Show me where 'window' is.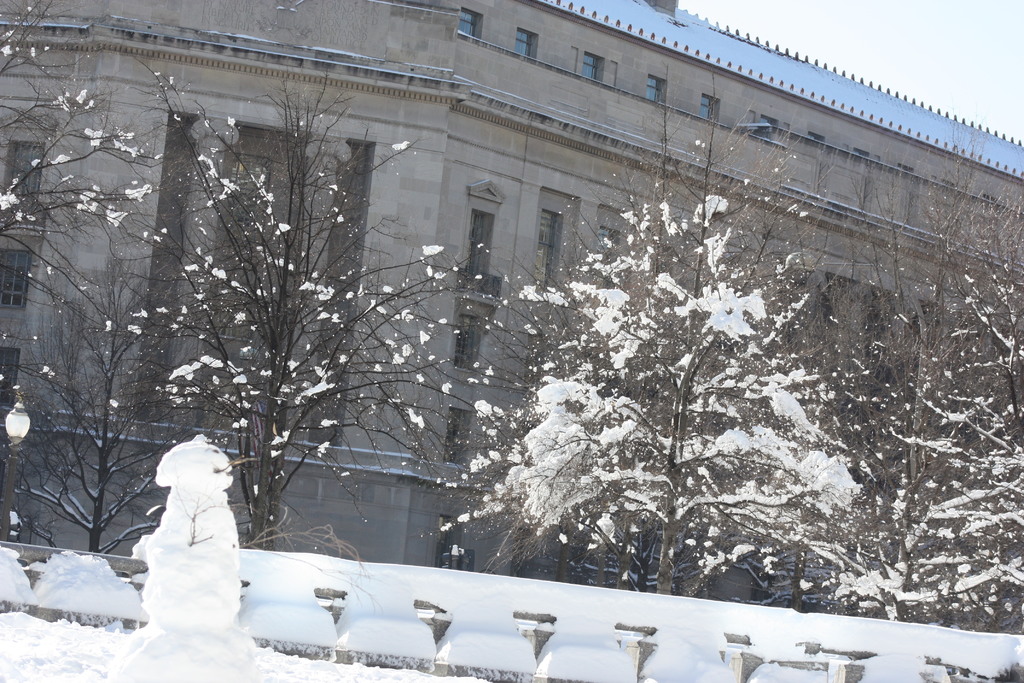
'window' is at rect(900, 165, 915, 174).
